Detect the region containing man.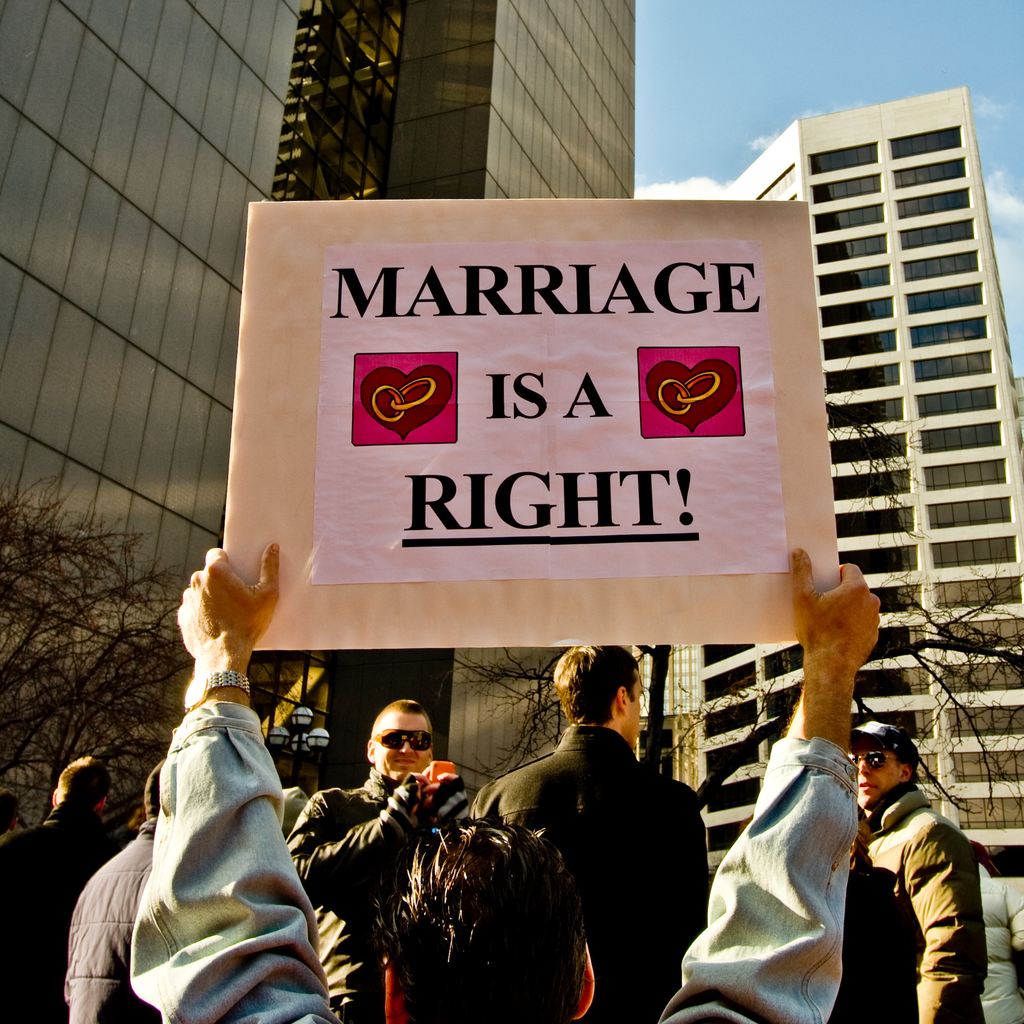
bbox=[864, 735, 995, 1023].
